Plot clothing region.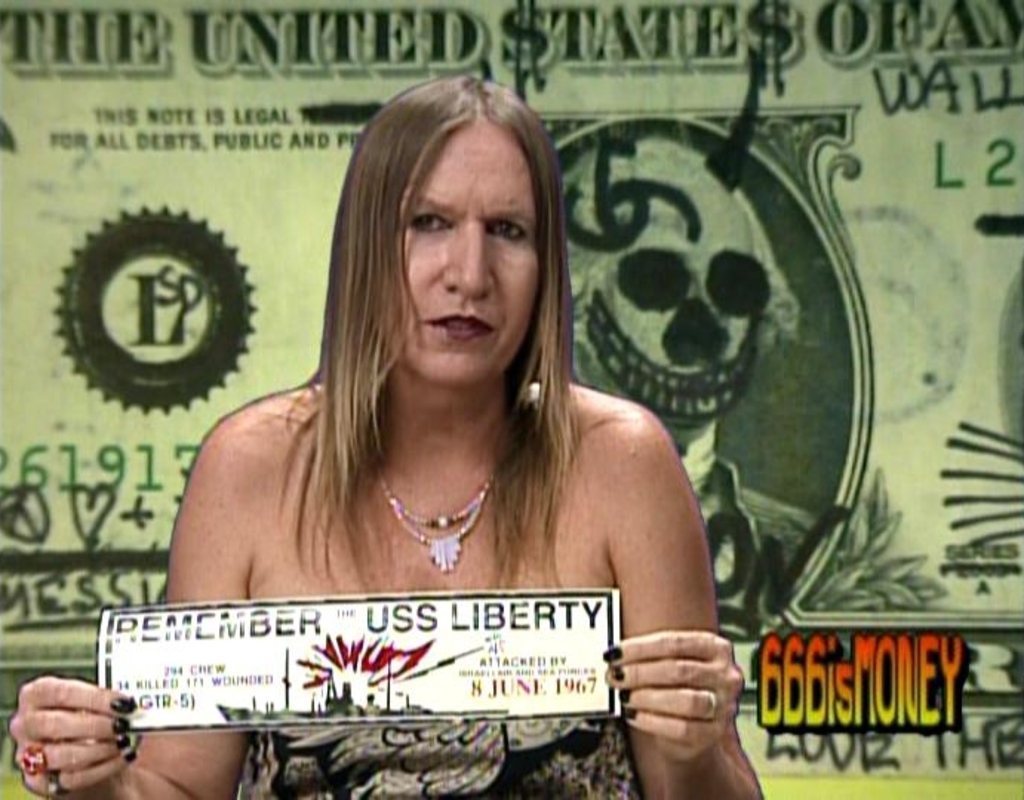
Plotted at l=242, t=724, r=639, b=799.
